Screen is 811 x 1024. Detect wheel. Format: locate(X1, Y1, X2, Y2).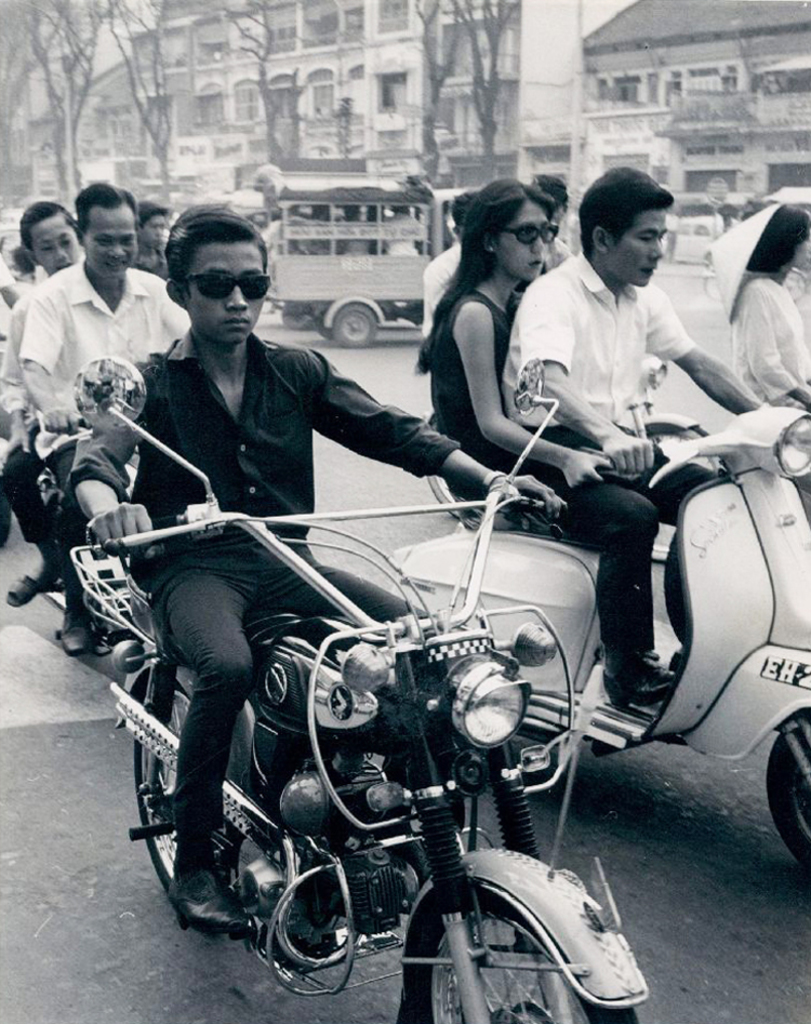
locate(132, 674, 248, 932).
